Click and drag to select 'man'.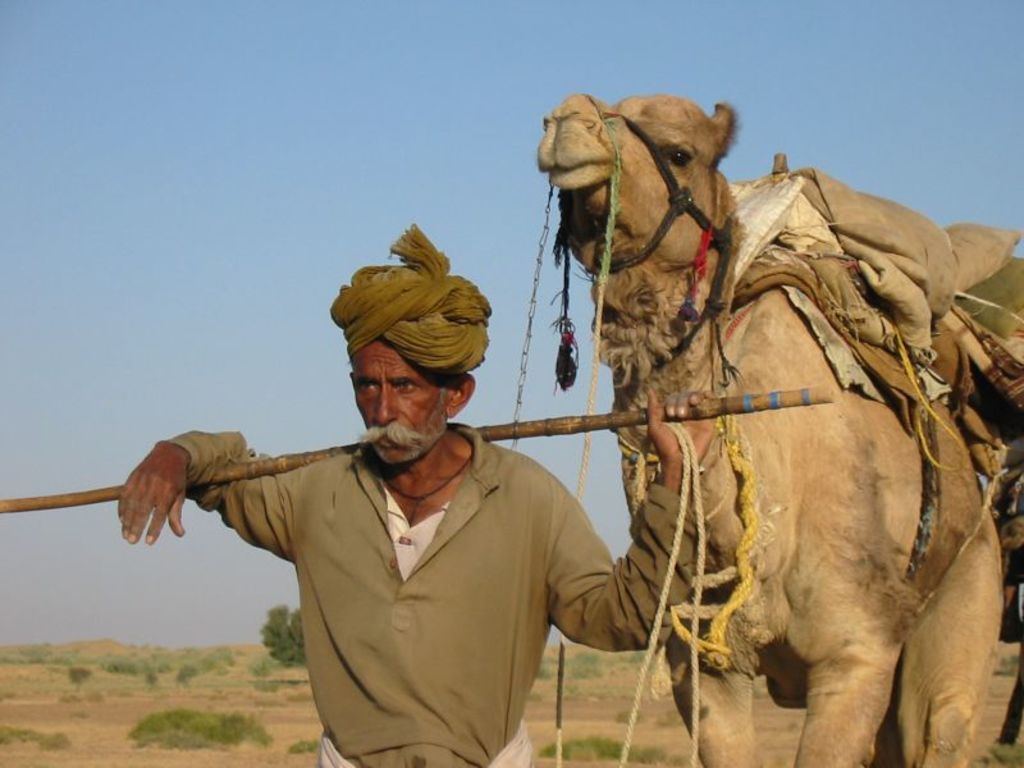
Selection: bbox(115, 232, 722, 767).
